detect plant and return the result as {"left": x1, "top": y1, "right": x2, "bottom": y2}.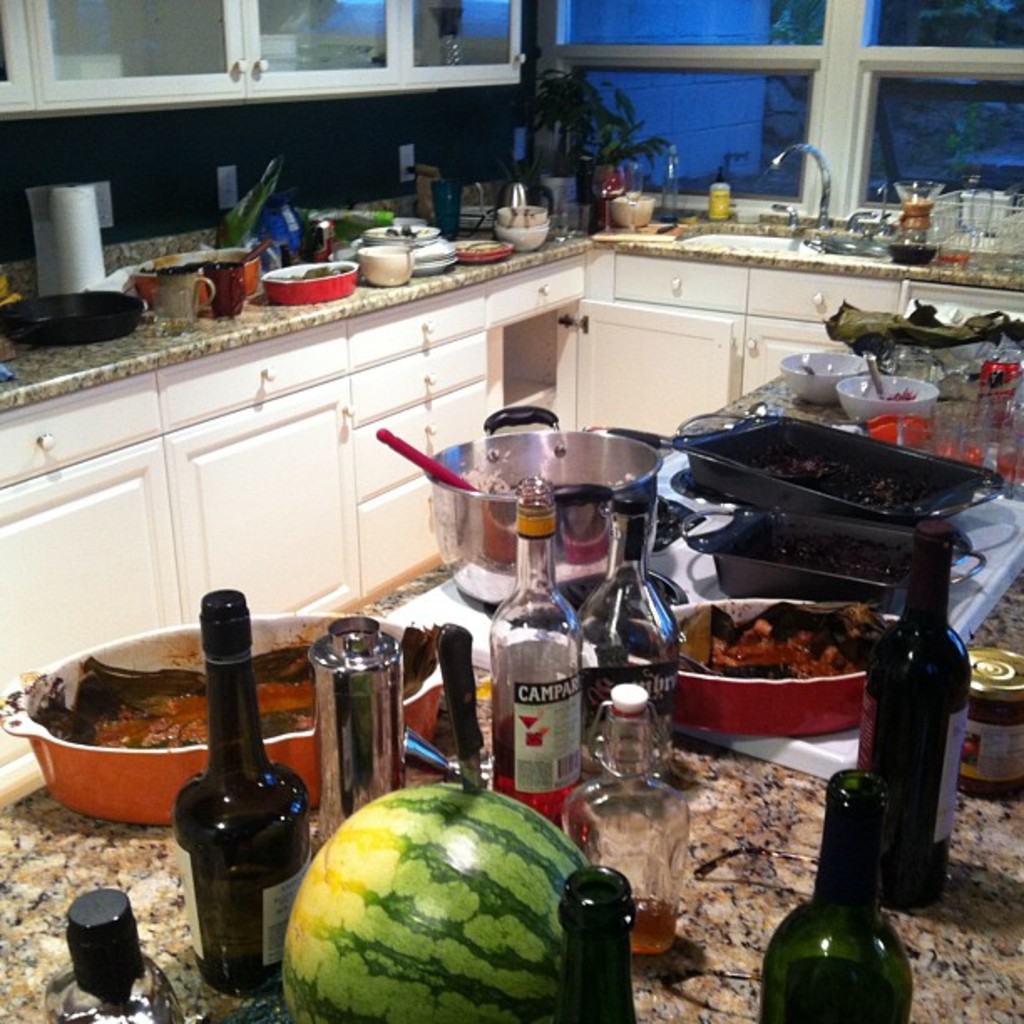
{"left": 534, "top": 67, "right": 676, "bottom": 172}.
